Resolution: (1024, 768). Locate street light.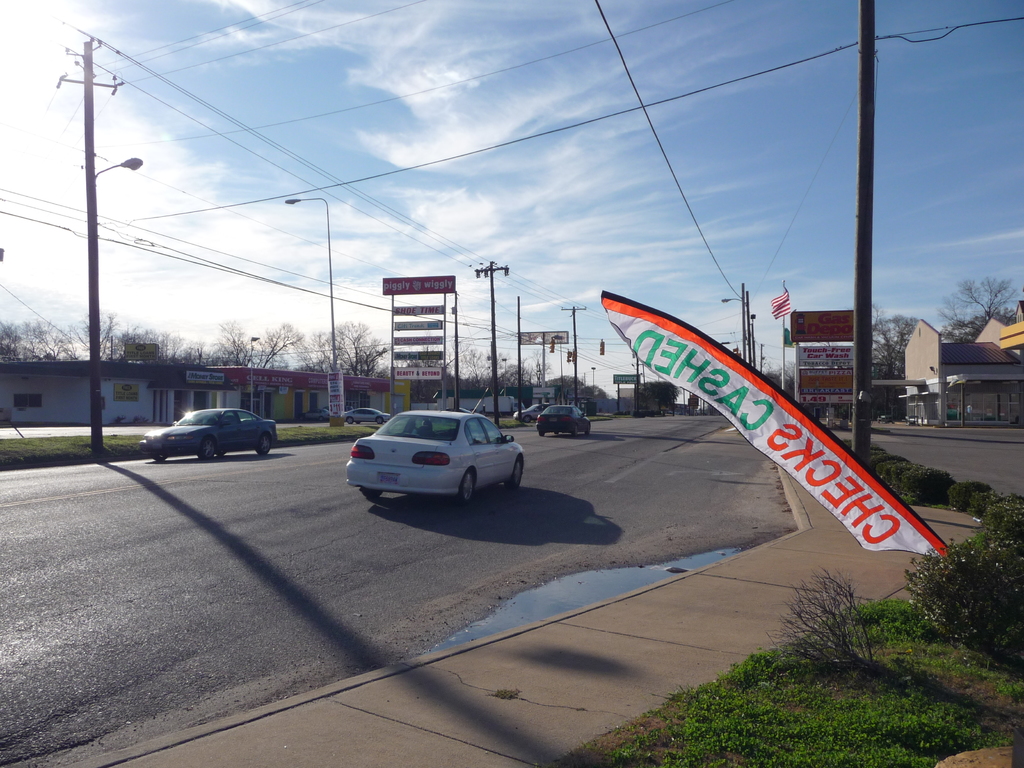
283 196 337 423.
